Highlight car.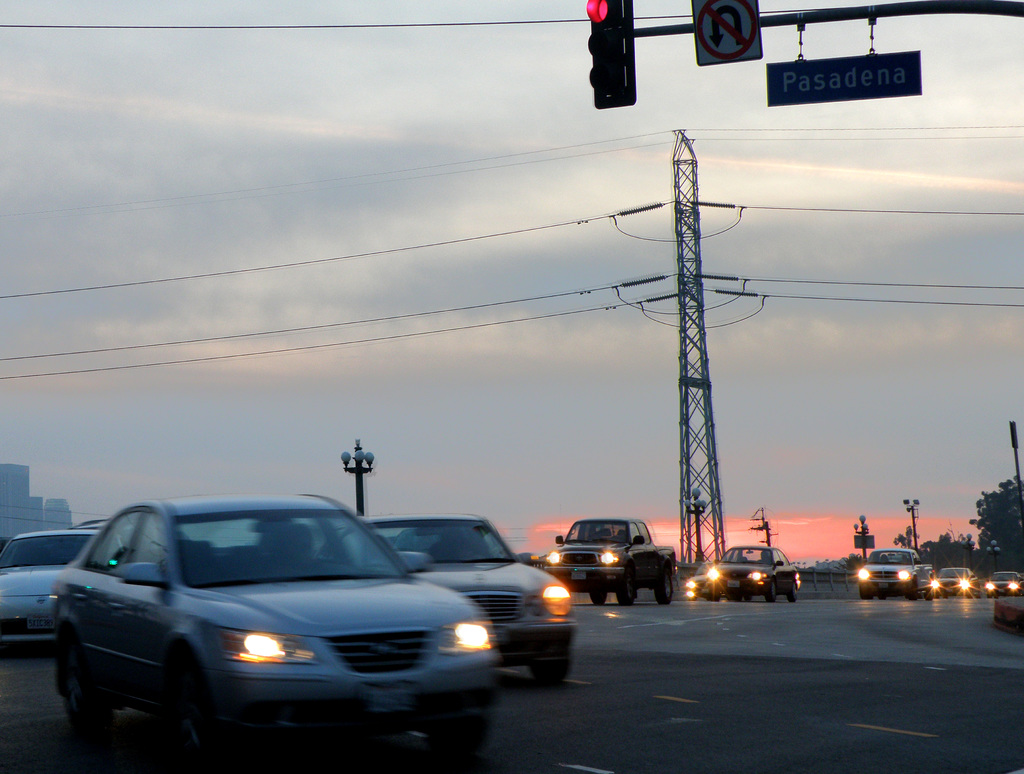
Highlighted region: [52, 491, 508, 768].
